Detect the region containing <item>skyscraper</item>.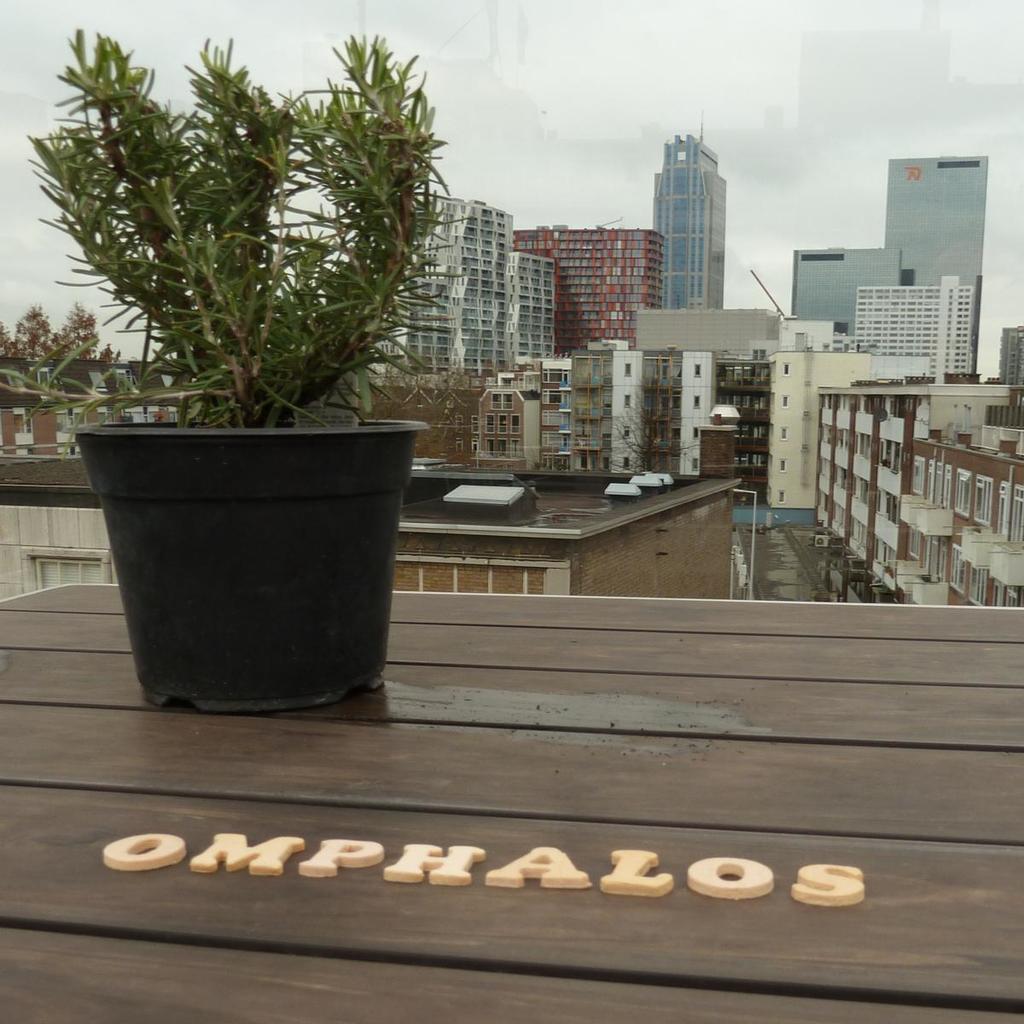
select_region(816, 156, 1003, 408).
